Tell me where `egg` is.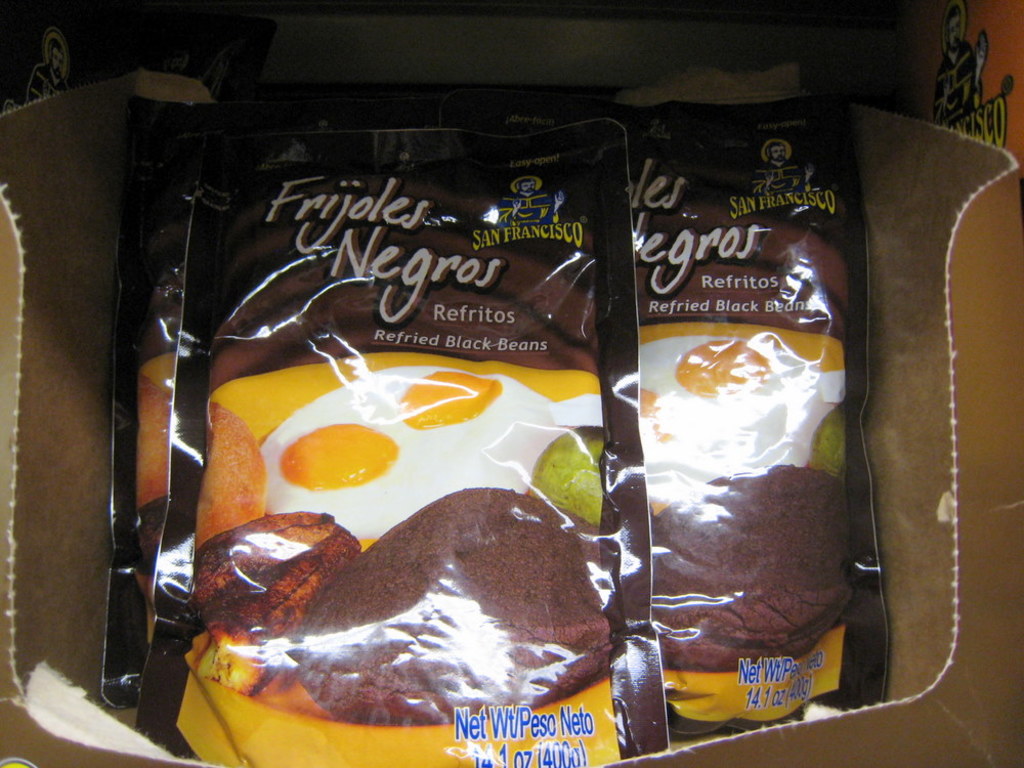
`egg` is at {"x1": 261, "y1": 365, "x2": 561, "y2": 535}.
